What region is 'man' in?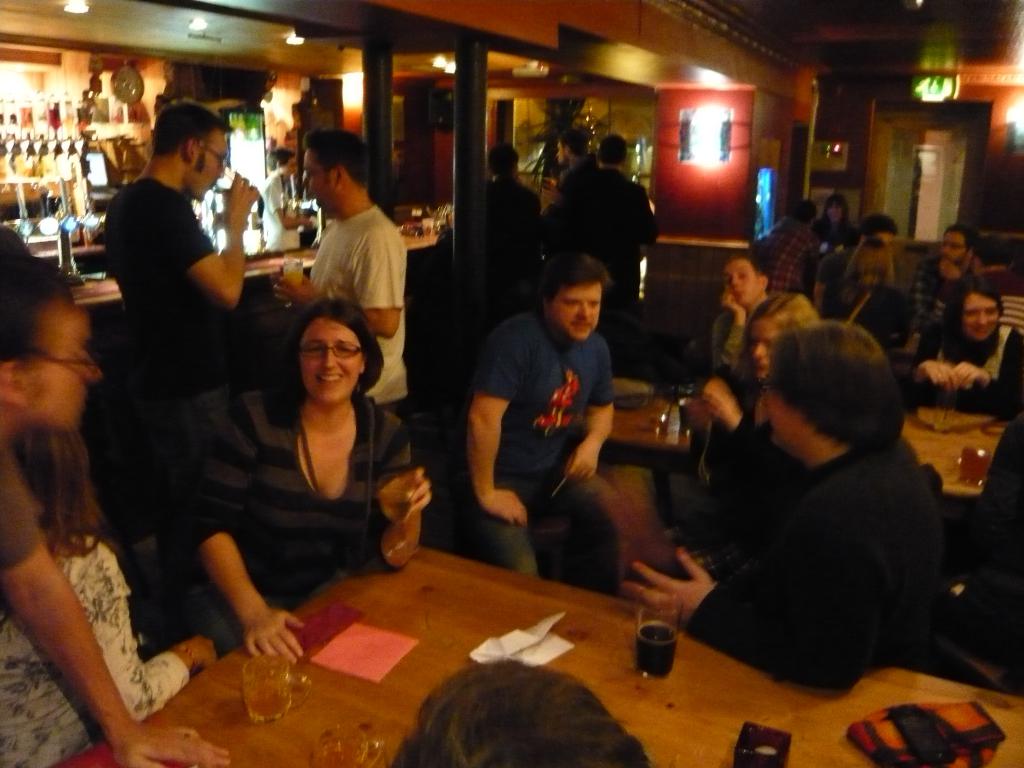
463:248:613:599.
